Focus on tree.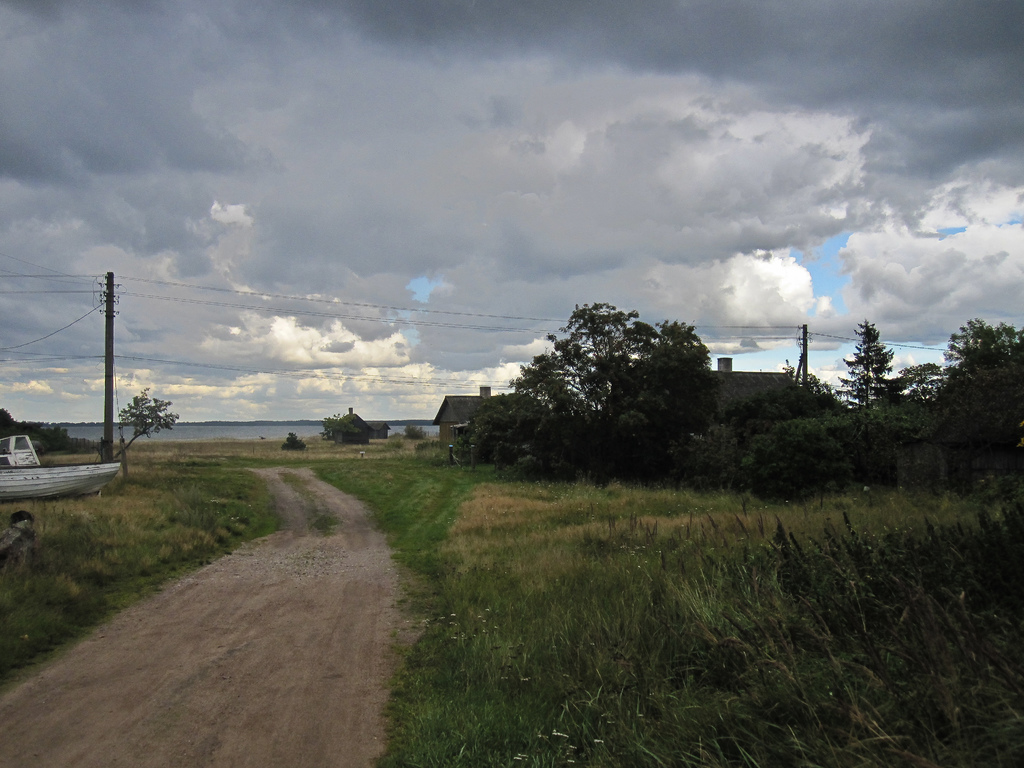
Focused at left=113, top=387, right=177, bottom=460.
